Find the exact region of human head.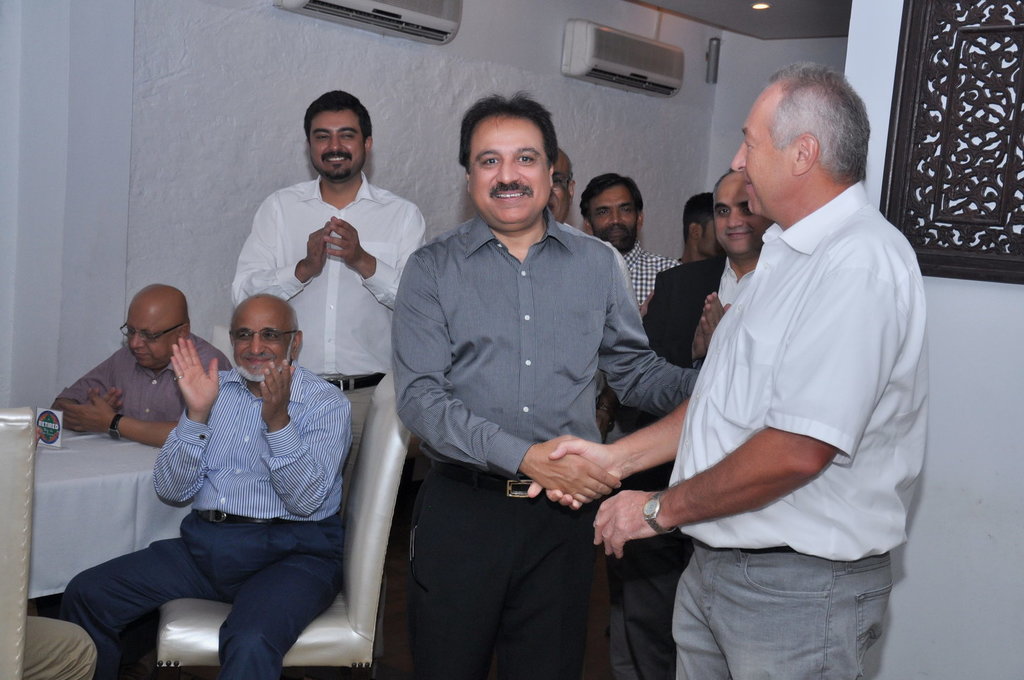
Exact region: 680/195/724/256.
